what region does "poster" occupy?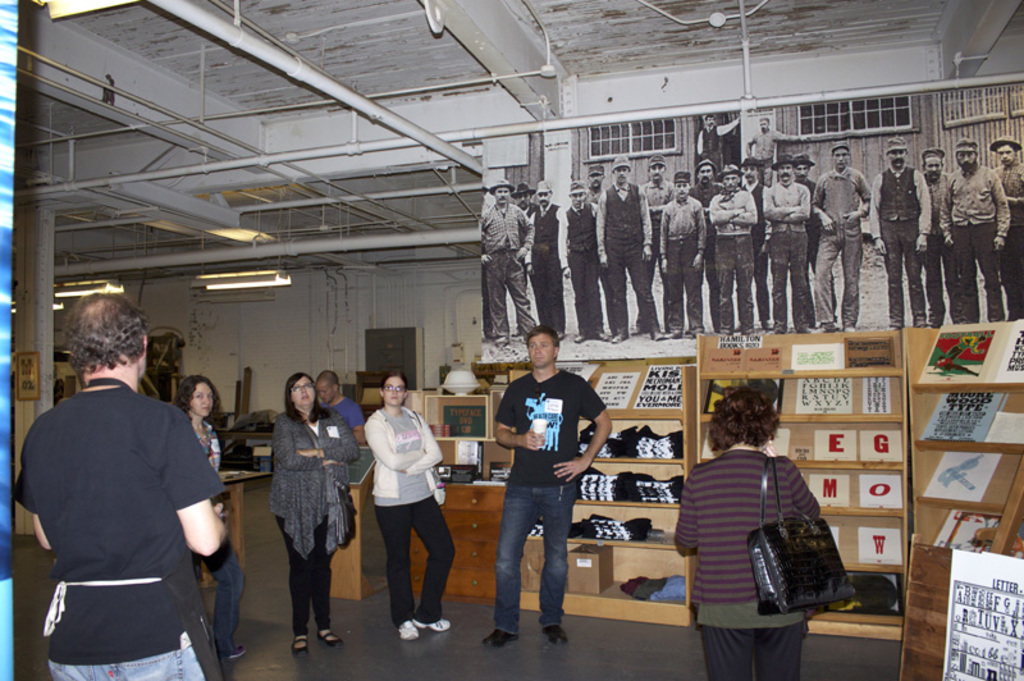
593/373/636/412.
